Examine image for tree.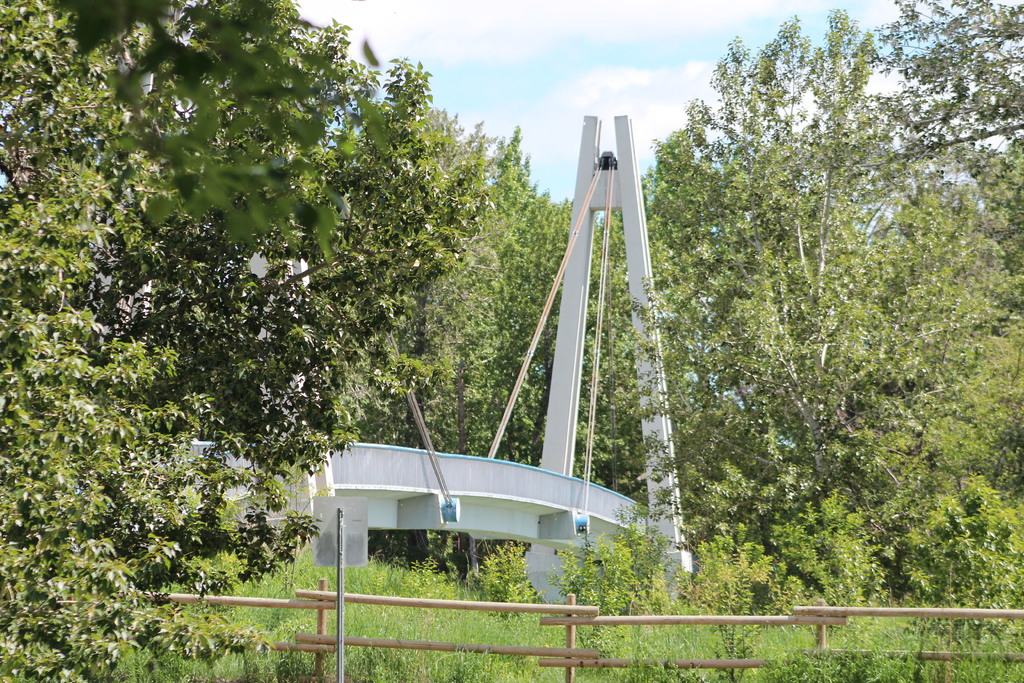
Examination result: Rect(0, 0, 479, 682).
